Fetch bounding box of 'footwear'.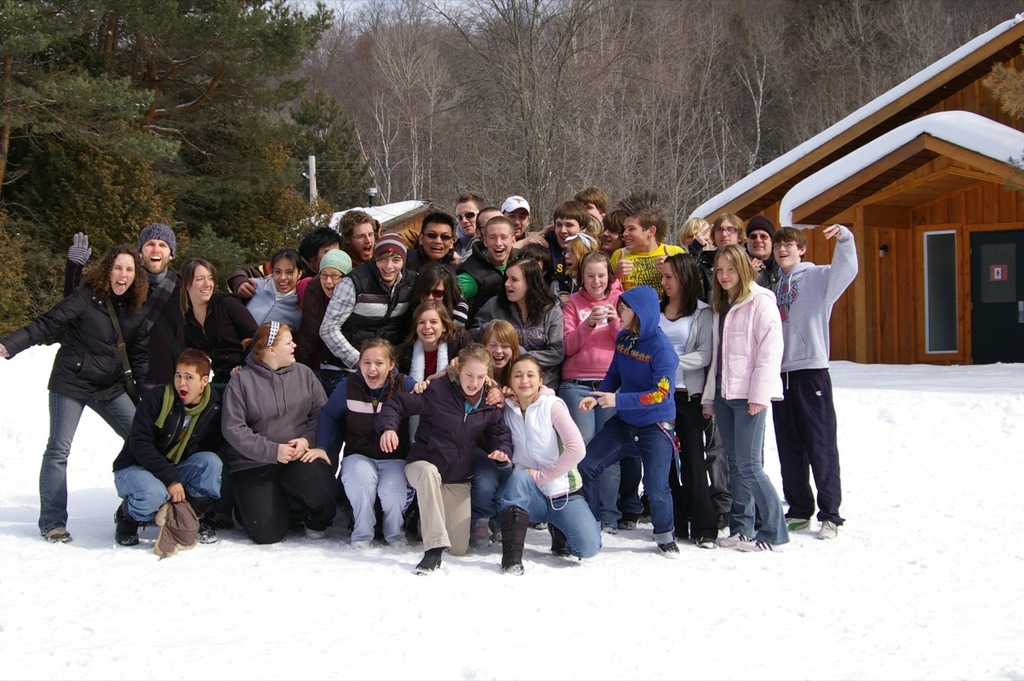
Bbox: 411:547:446:575.
